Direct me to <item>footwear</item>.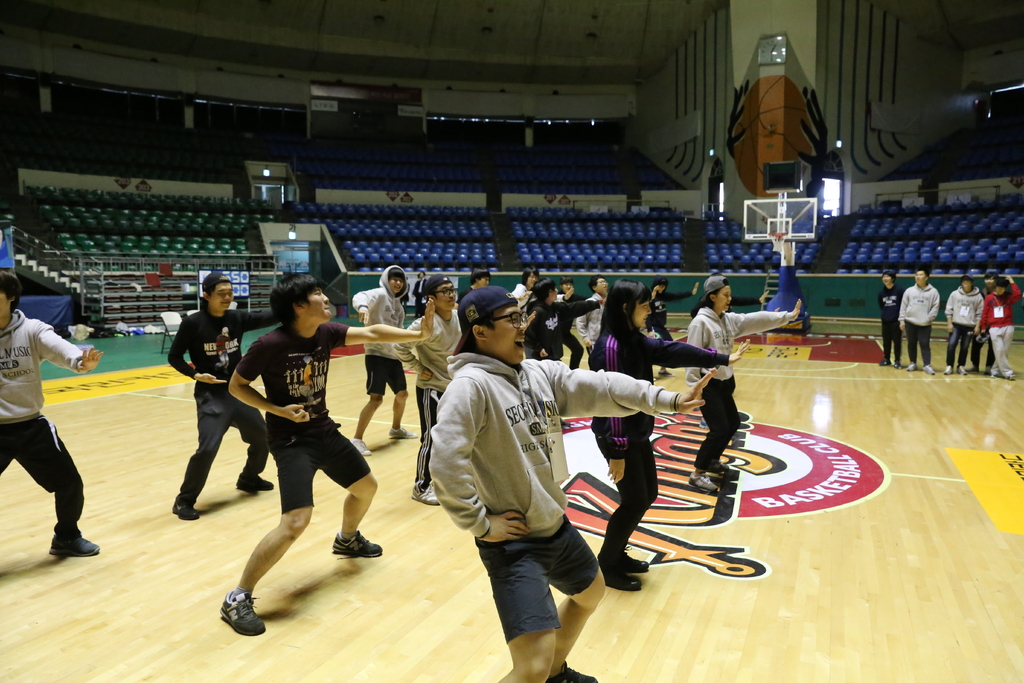
Direction: box(600, 568, 641, 588).
